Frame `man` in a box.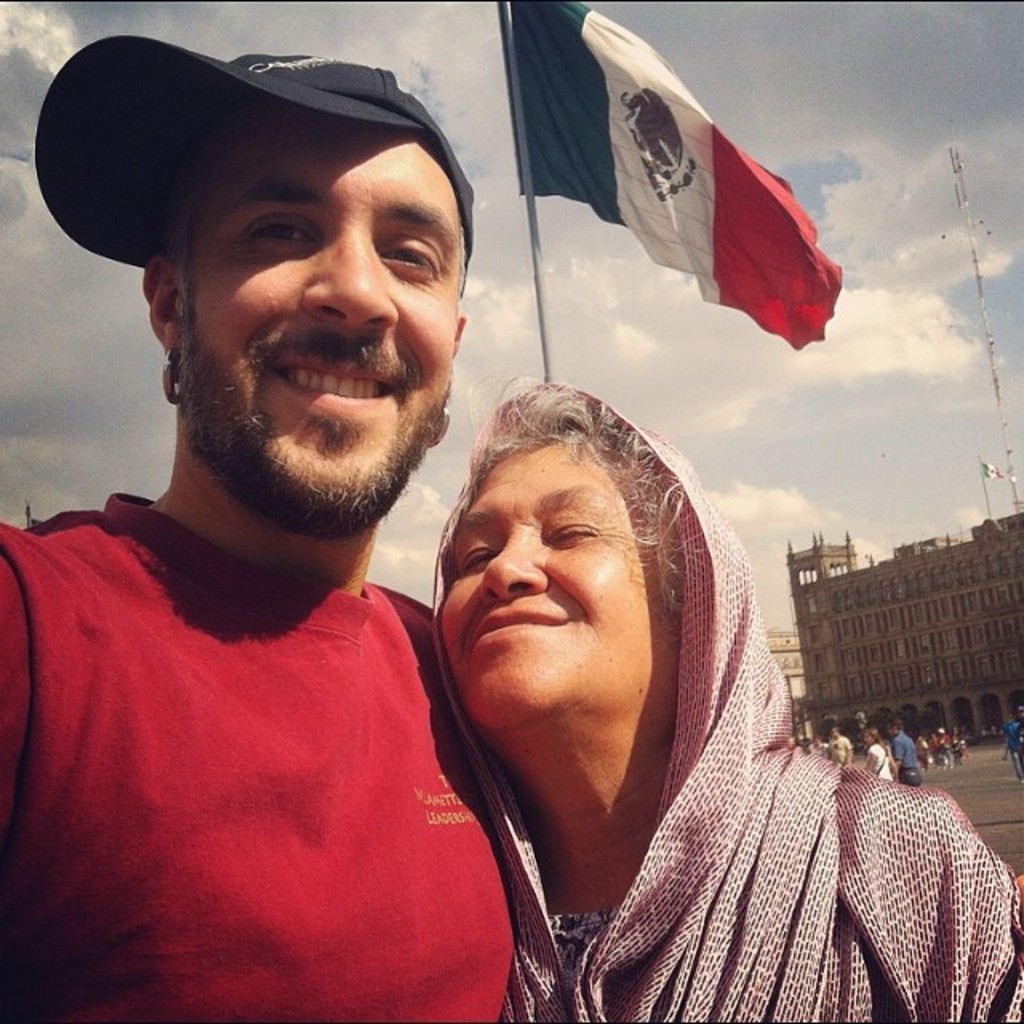
(11, 40, 611, 1023).
